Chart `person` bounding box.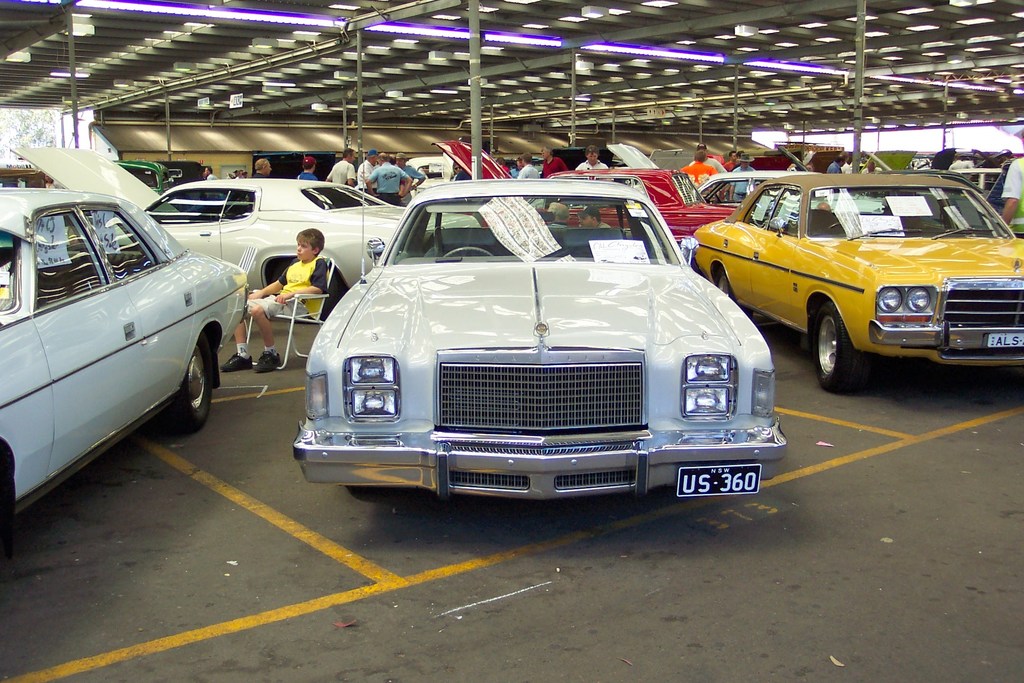
Charted: bbox=[580, 206, 613, 231].
